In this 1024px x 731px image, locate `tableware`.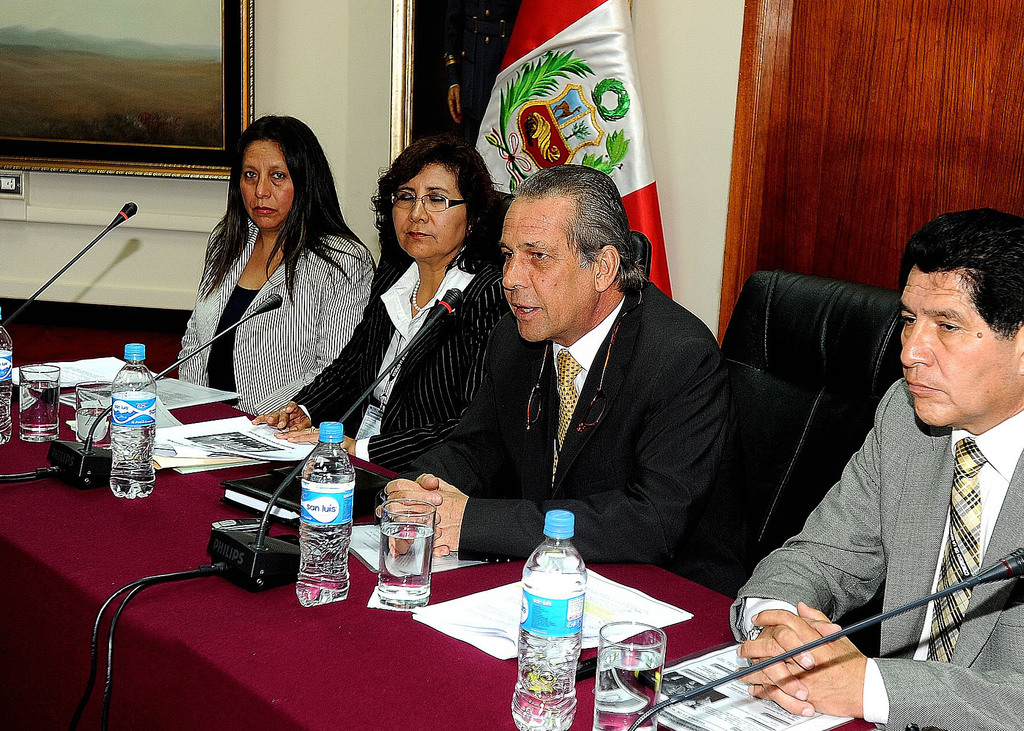
Bounding box: bbox=(287, 423, 362, 617).
